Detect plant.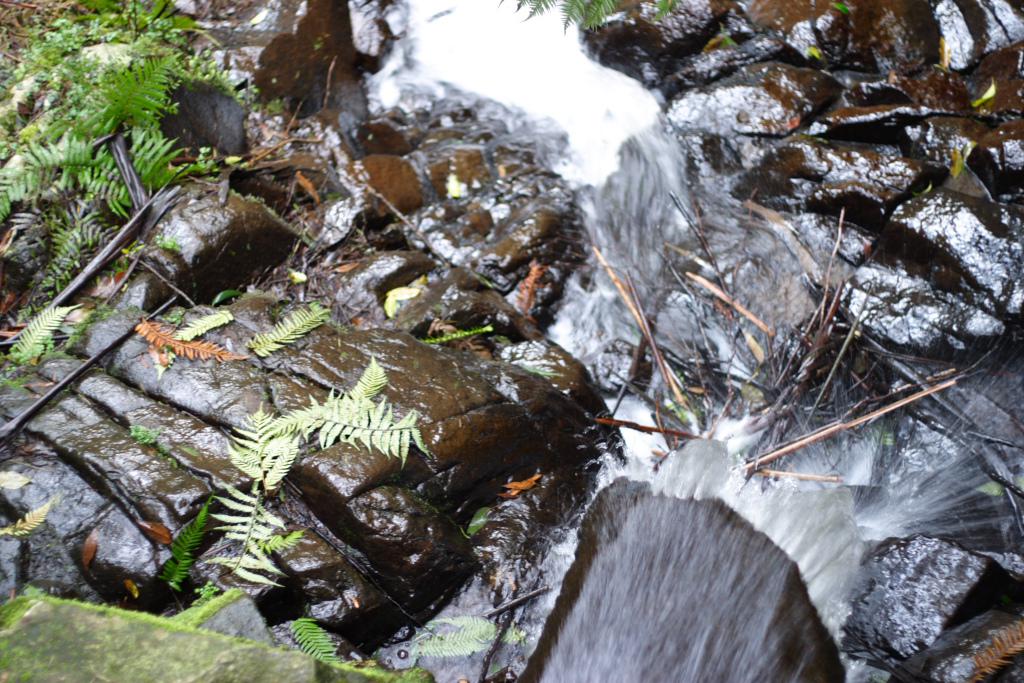
Detected at Rect(77, 48, 187, 130).
